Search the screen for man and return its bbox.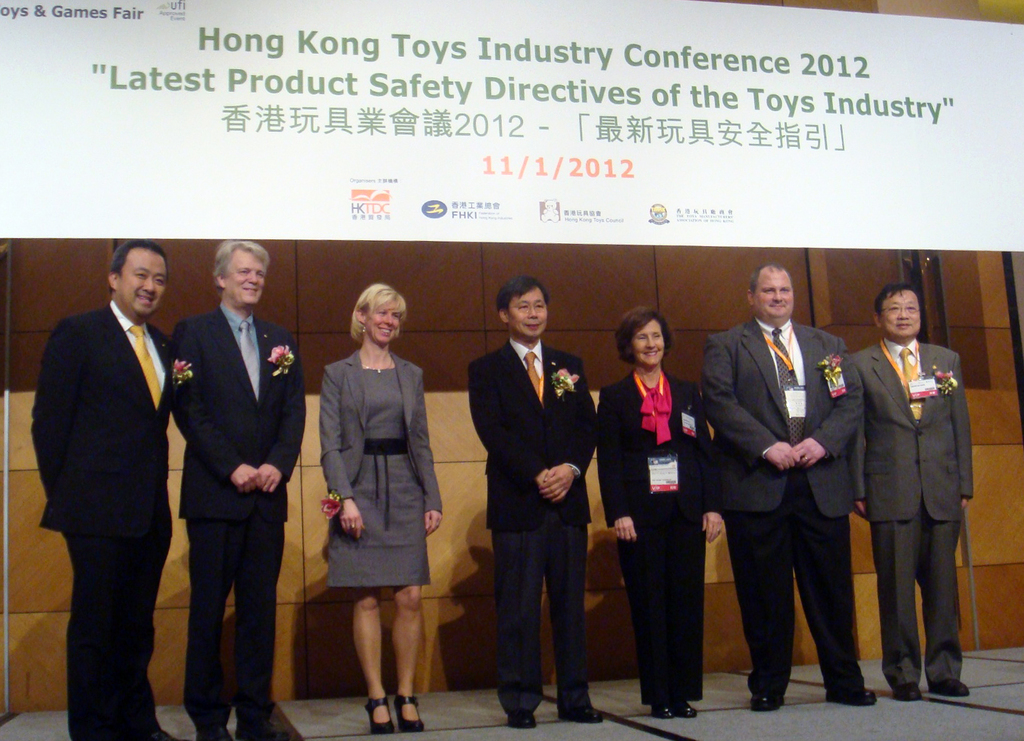
Found: box=[850, 292, 985, 703].
